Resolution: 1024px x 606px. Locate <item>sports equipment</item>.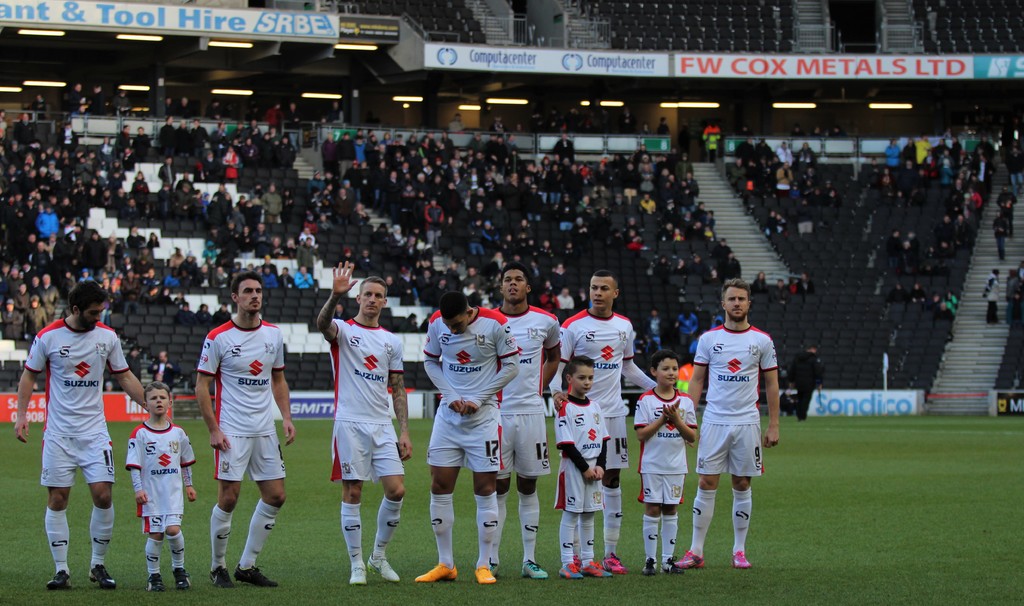
bbox(664, 557, 682, 573).
